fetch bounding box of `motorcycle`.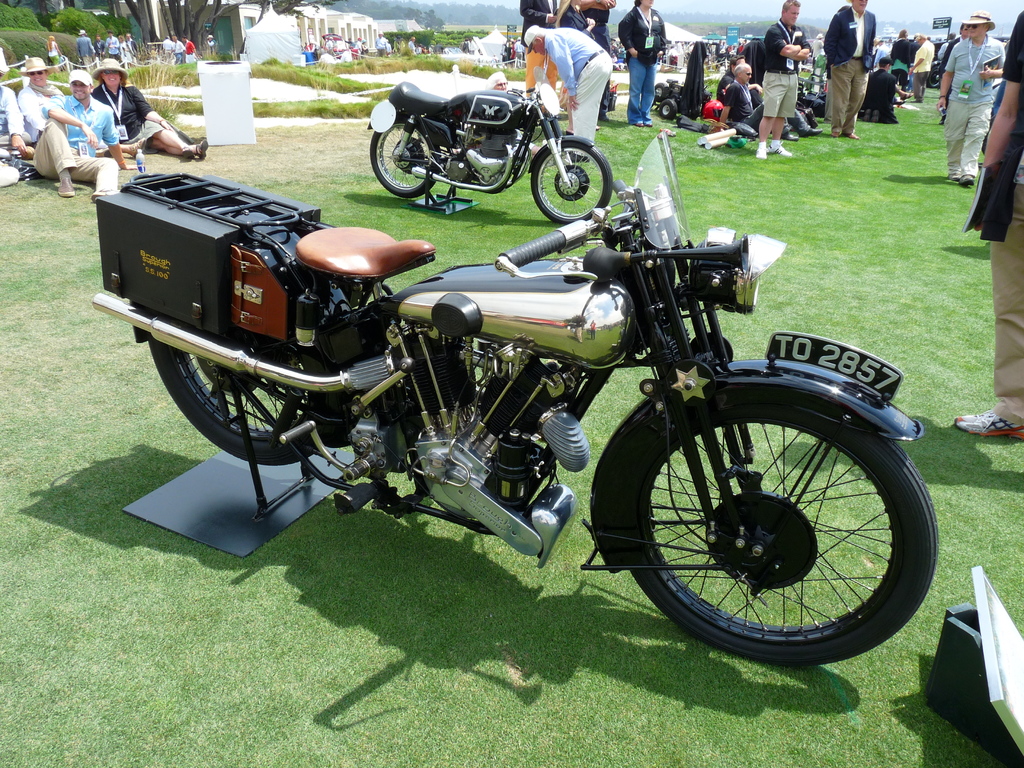
Bbox: 366,76,614,220.
